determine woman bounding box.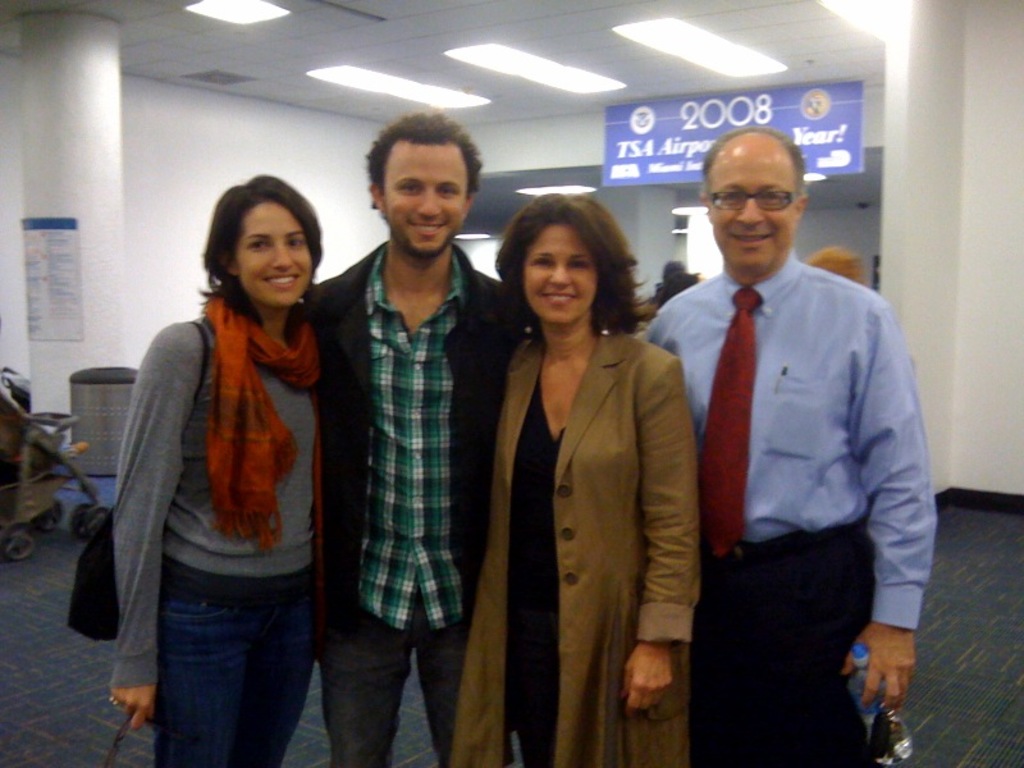
Determined: crop(104, 163, 352, 767).
